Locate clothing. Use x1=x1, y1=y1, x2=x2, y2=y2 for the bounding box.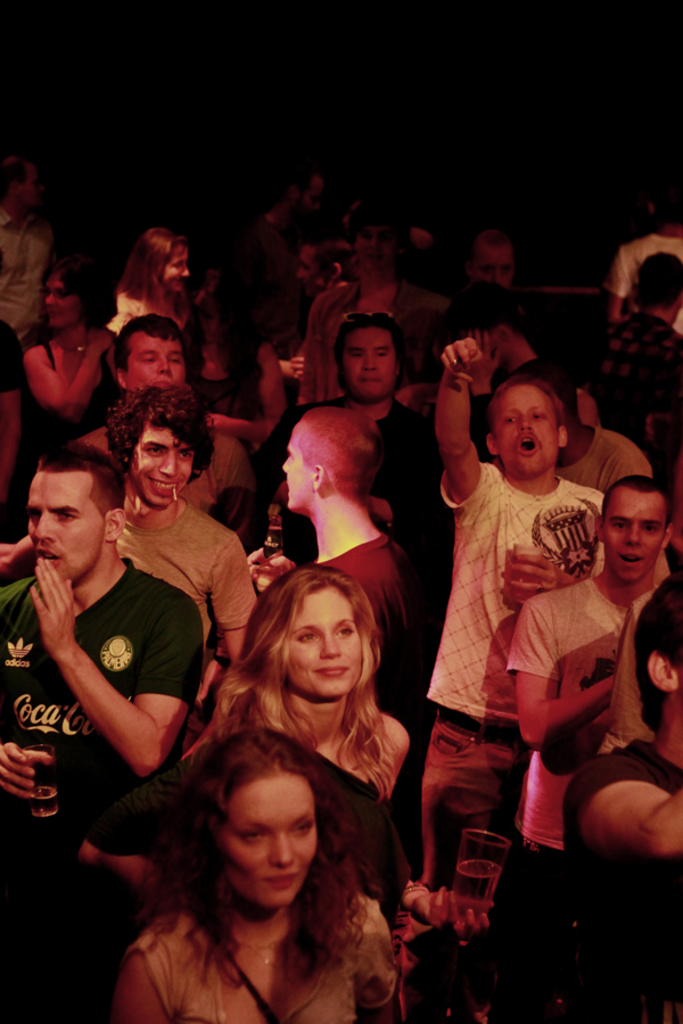
x1=231, y1=387, x2=406, y2=518.
